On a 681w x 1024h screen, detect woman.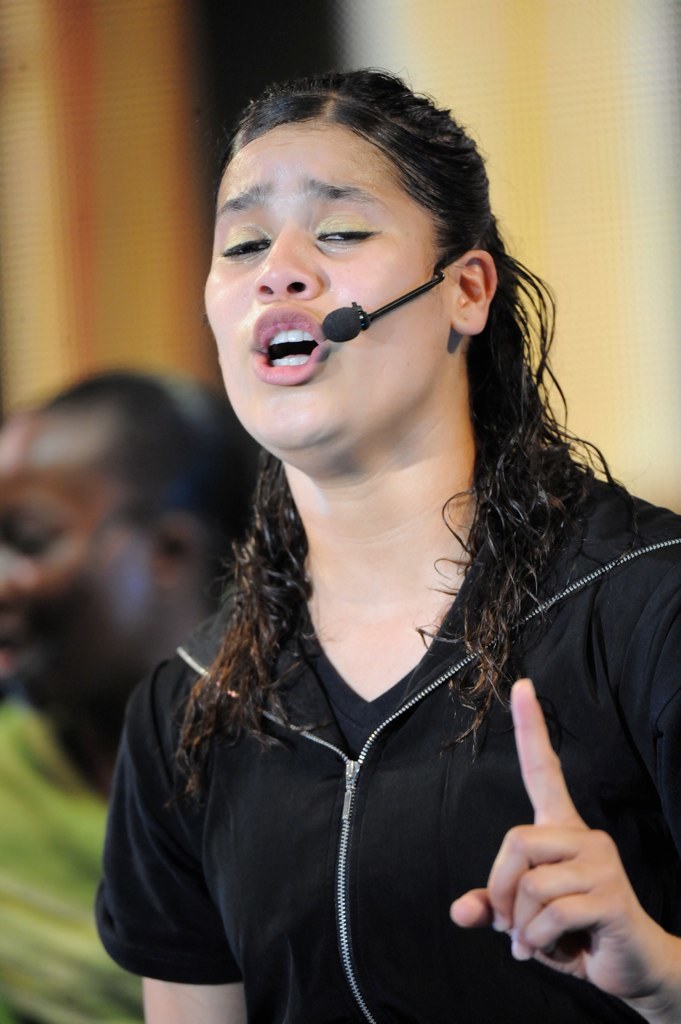
rect(86, 53, 671, 1023).
